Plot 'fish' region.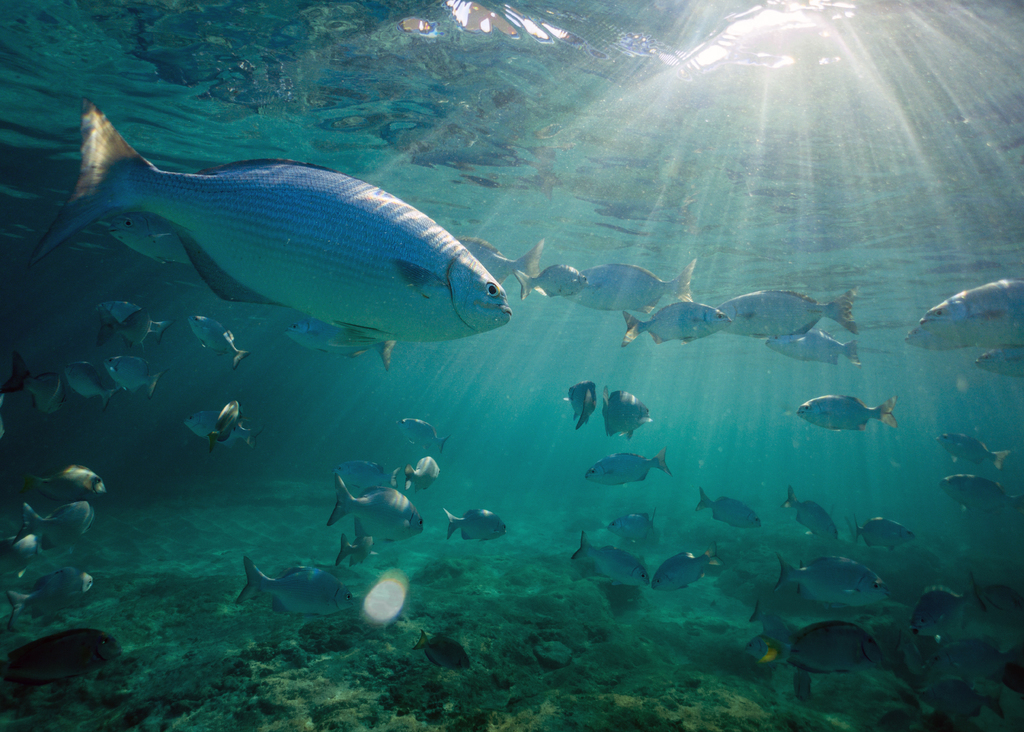
Plotted at l=918, t=277, r=1023, b=337.
